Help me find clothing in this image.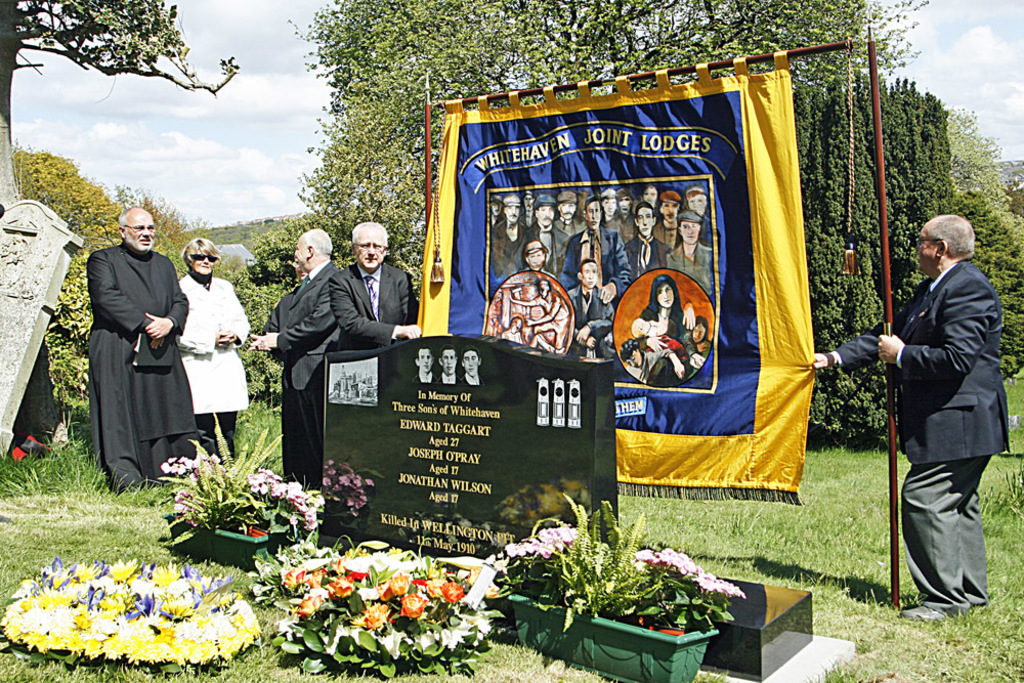
Found it: 643/298/690/362.
